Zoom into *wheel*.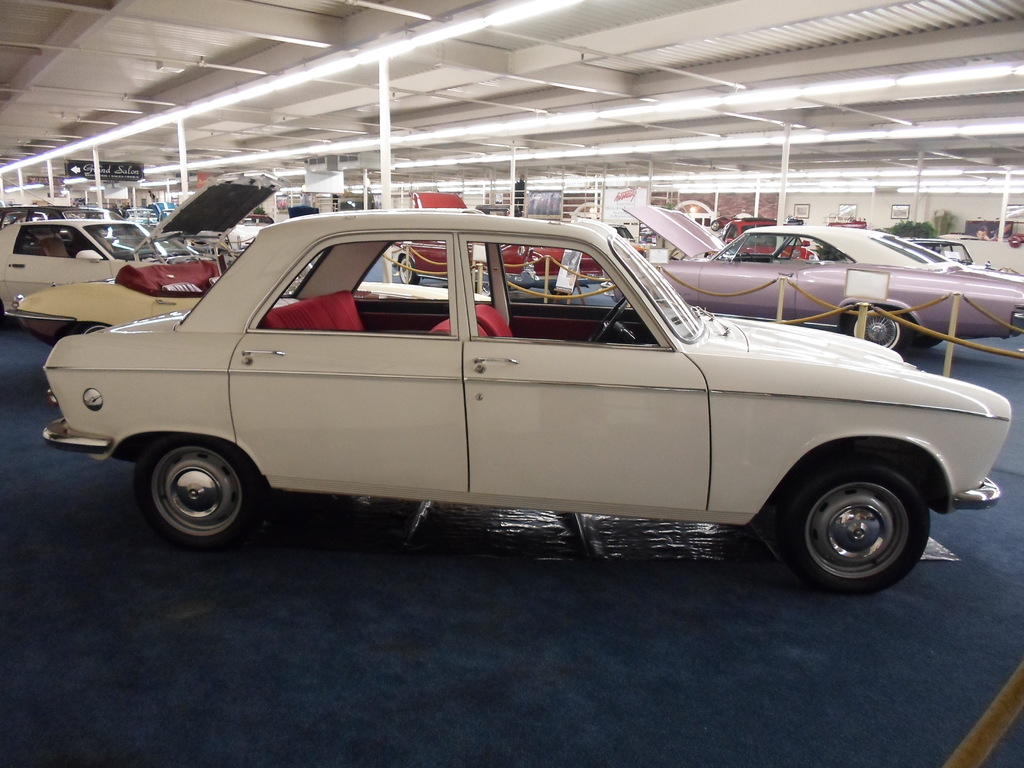
Zoom target: rect(134, 435, 259, 553).
